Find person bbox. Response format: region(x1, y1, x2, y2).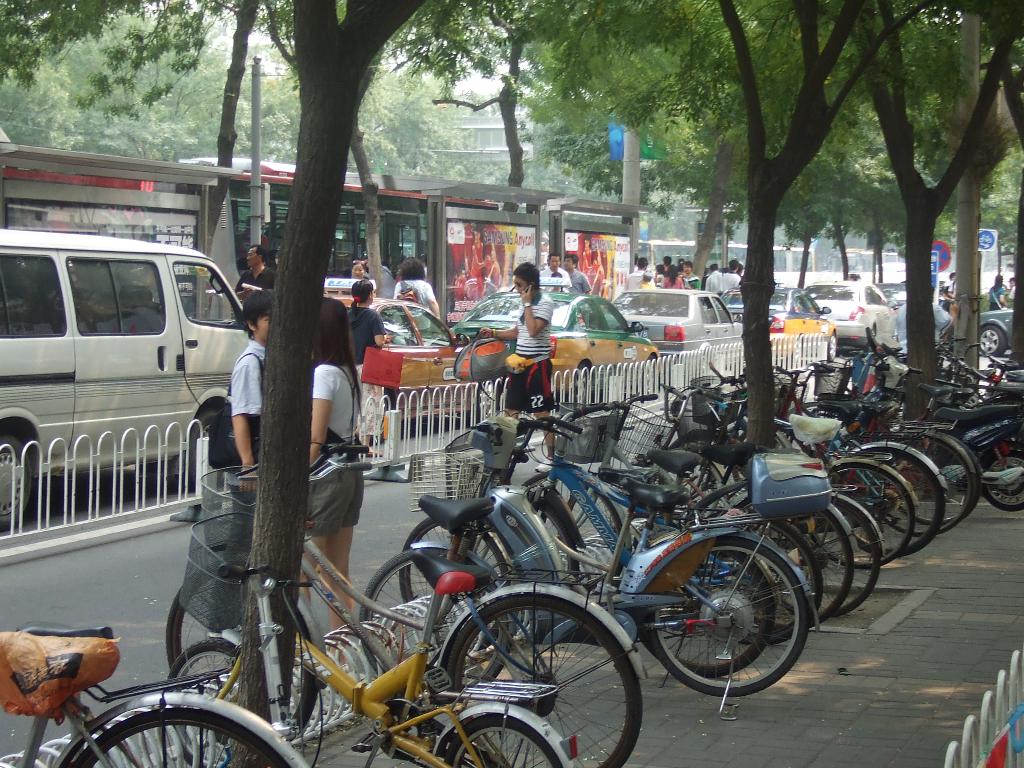
region(563, 254, 587, 296).
